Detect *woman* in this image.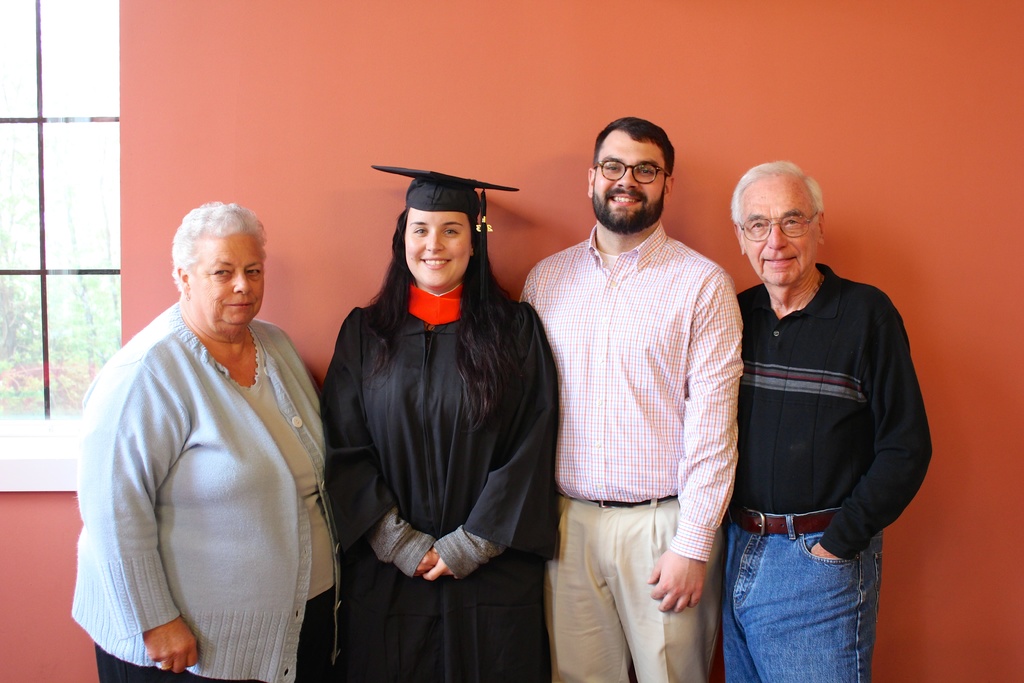
Detection: [65, 197, 351, 682].
